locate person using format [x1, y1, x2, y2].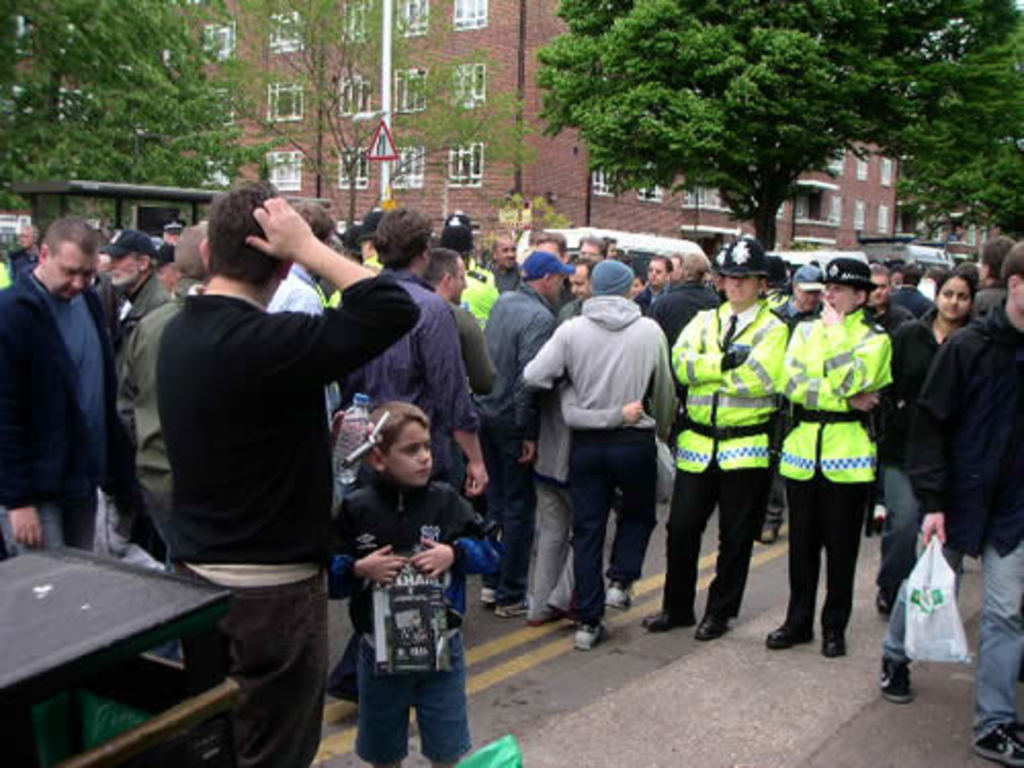
[178, 223, 207, 289].
